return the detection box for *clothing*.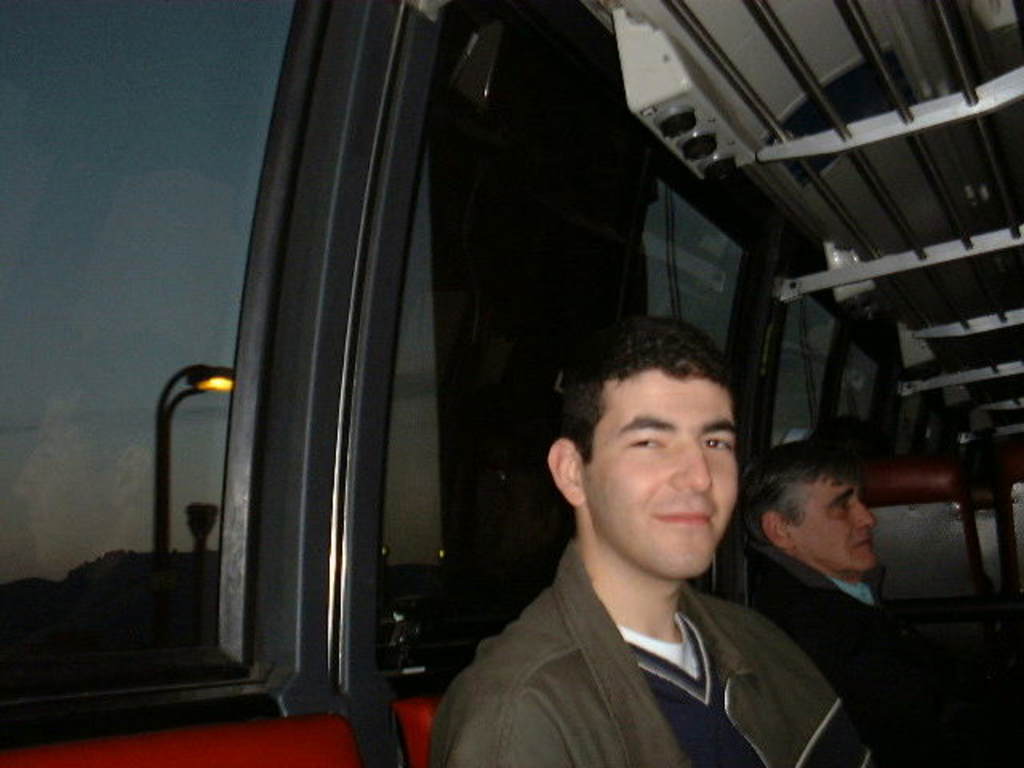
Rect(752, 546, 971, 766).
